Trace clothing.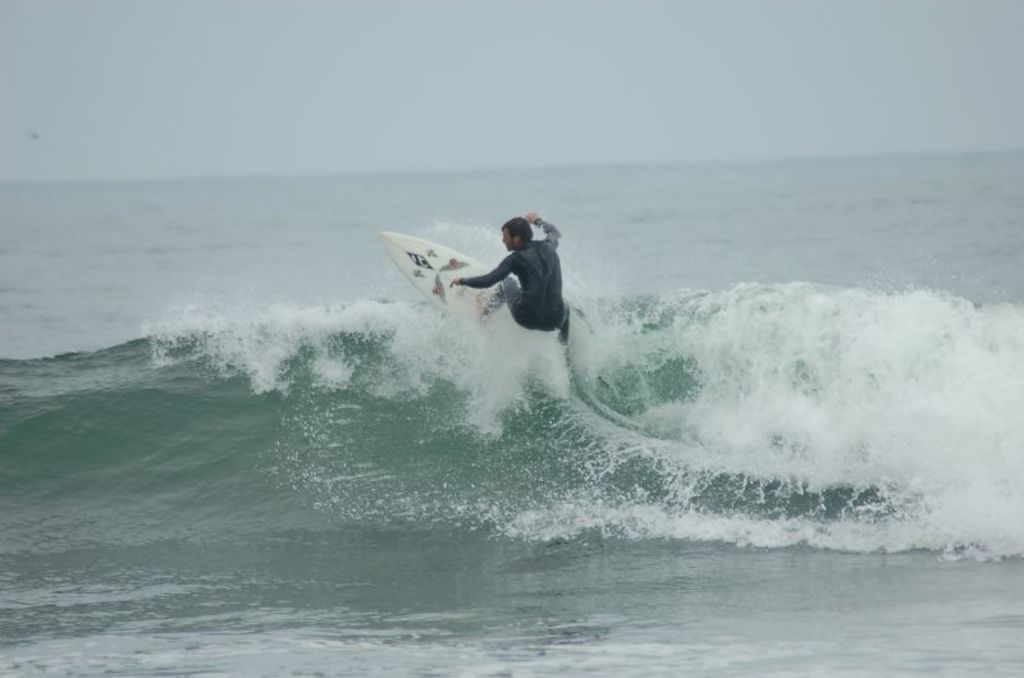
Traced to 472 215 570 333.
